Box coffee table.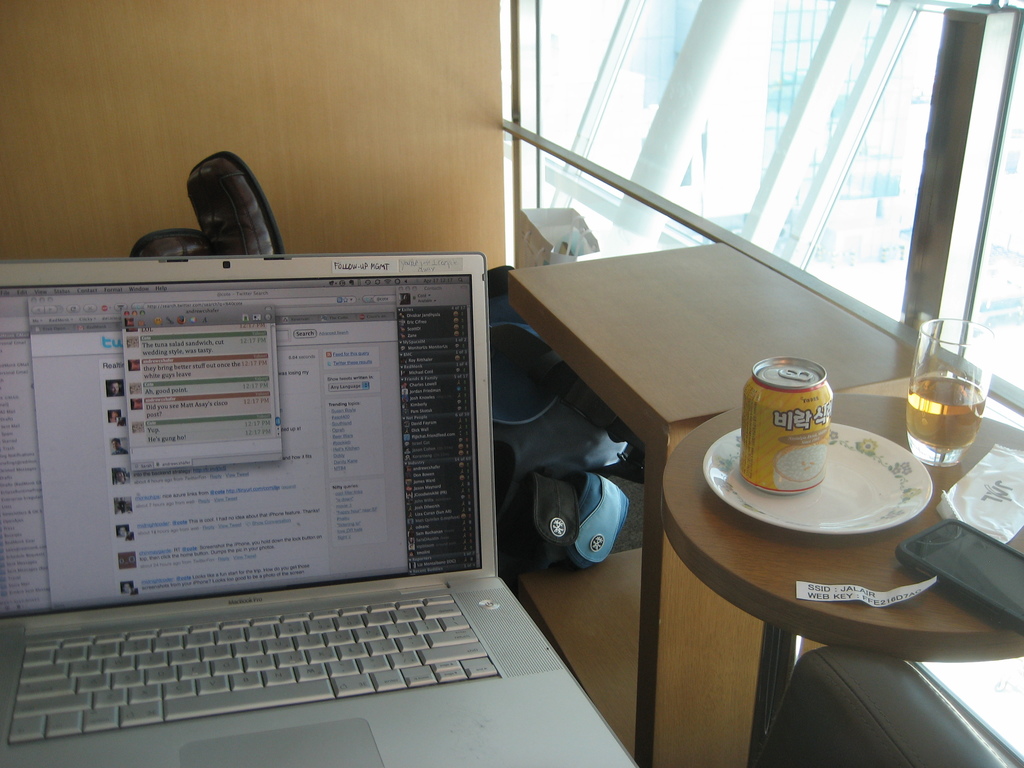
region(511, 232, 943, 764).
